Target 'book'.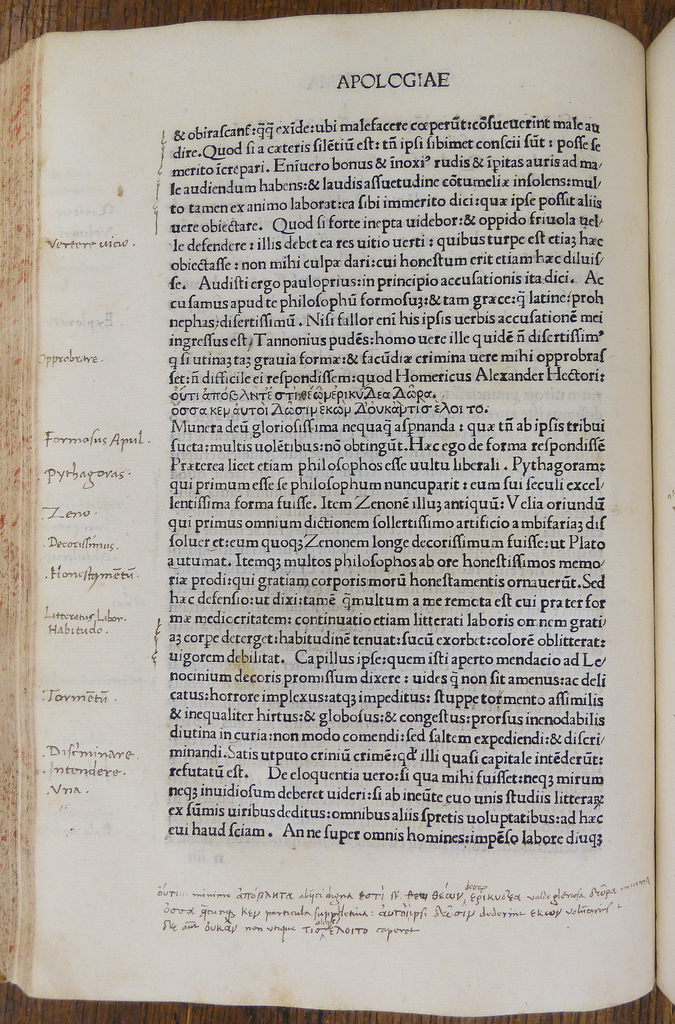
Target region: (left=0, top=4, right=674, bottom=1023).
